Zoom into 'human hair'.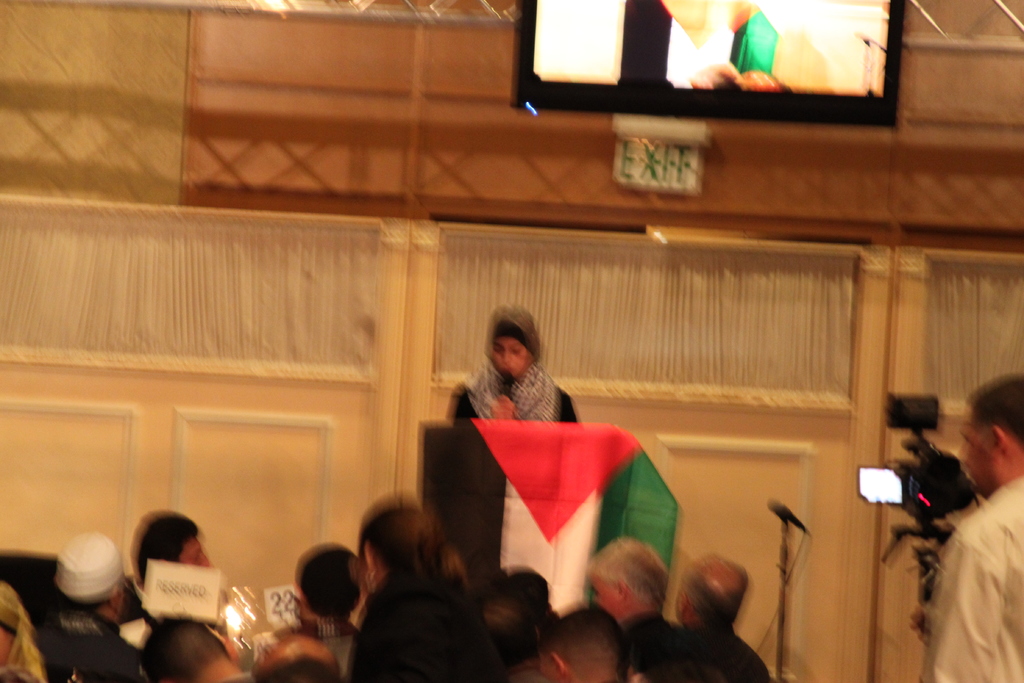
Zoom target: (x1=0, y1=582, x2=47, y2=682).
